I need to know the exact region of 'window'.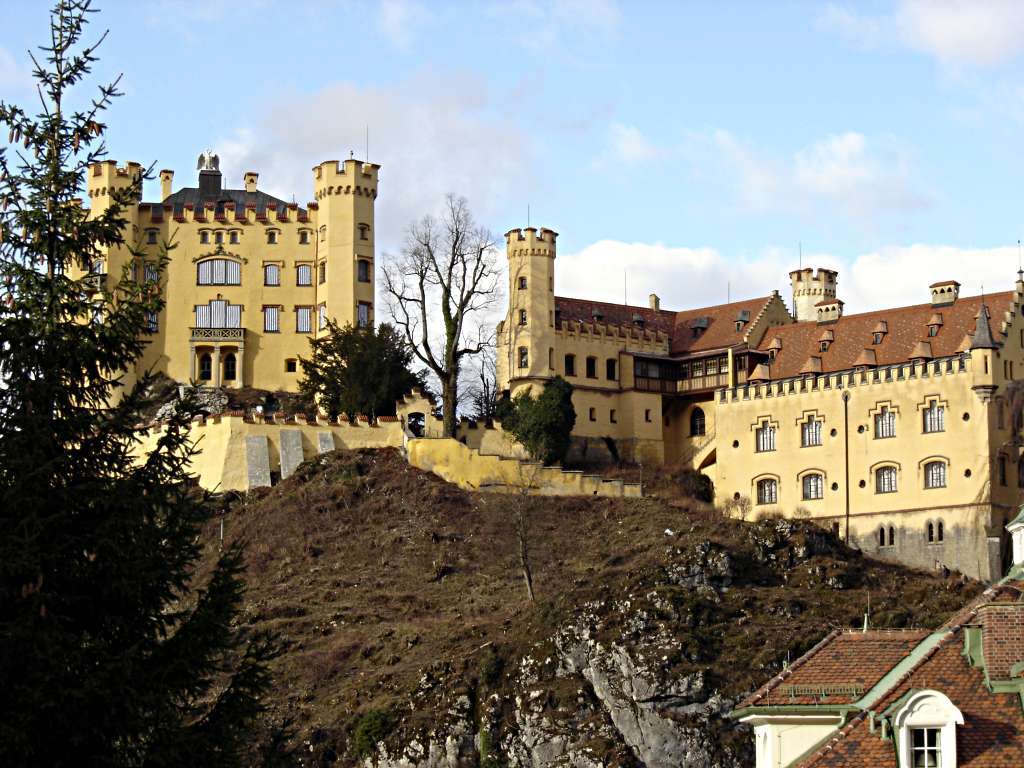
Region: [688, 406, 707, 441].
